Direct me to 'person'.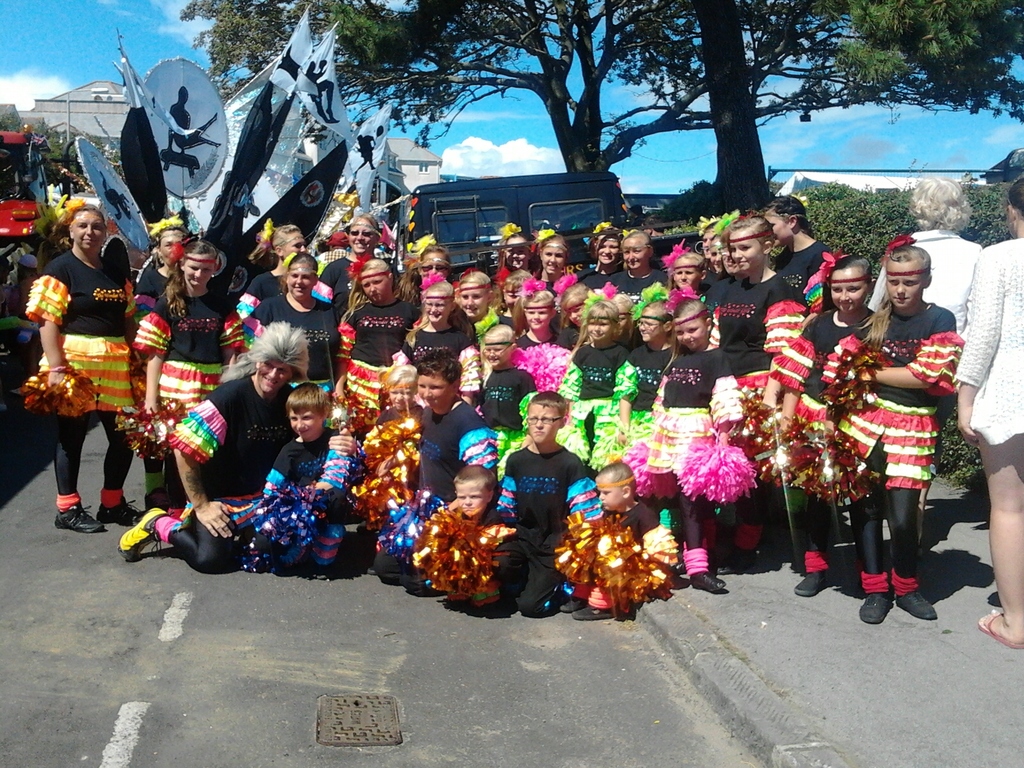
Direction: l=452, t=463, r=502, b=599.
